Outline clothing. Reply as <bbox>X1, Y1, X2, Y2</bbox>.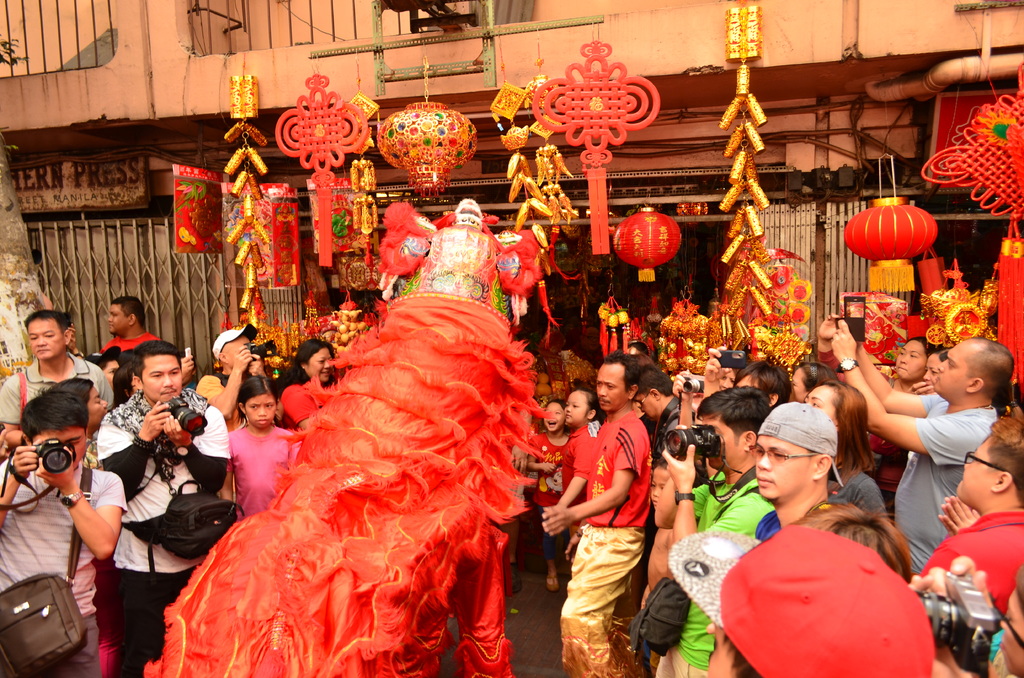
<bbox>636, 467, 769, 677</bbox>.
